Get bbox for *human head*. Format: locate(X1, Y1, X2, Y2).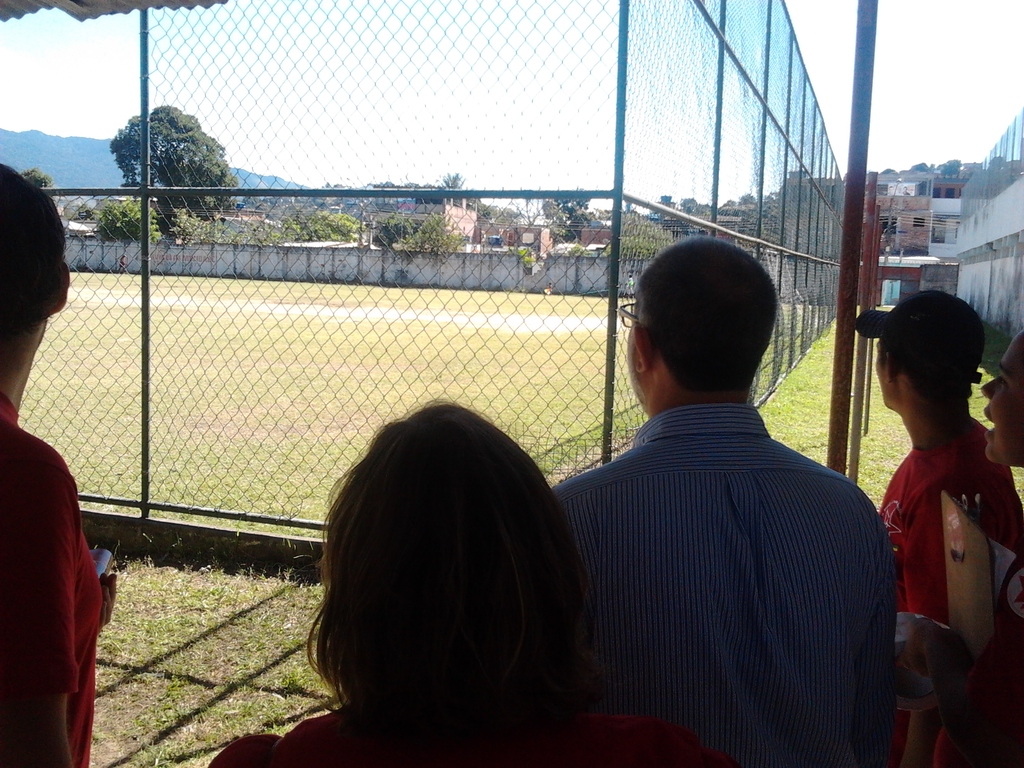
locate(979, 330, 1023, 468).
